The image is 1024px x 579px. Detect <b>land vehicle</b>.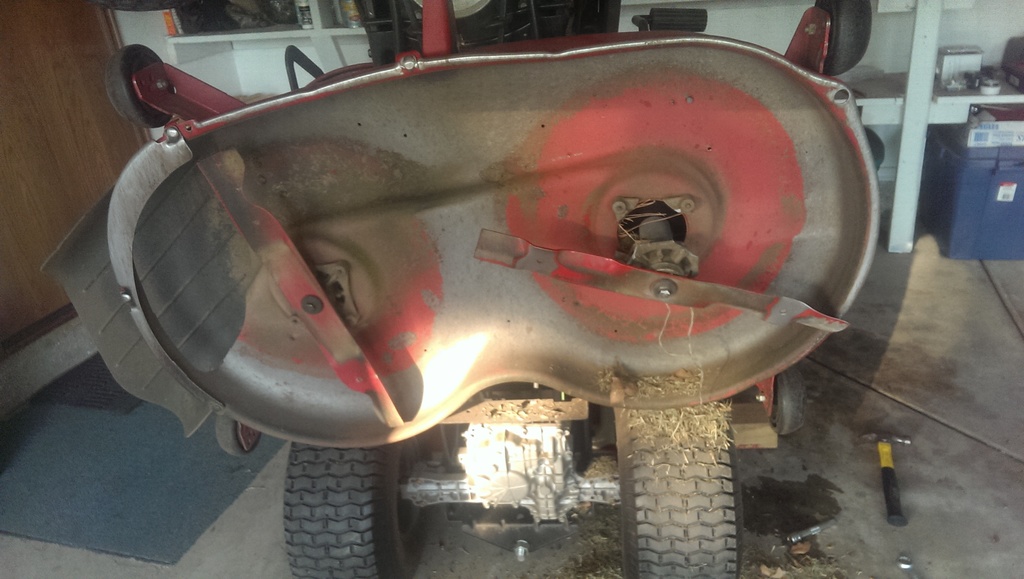
Detection: (73, 0, 895, 569).
